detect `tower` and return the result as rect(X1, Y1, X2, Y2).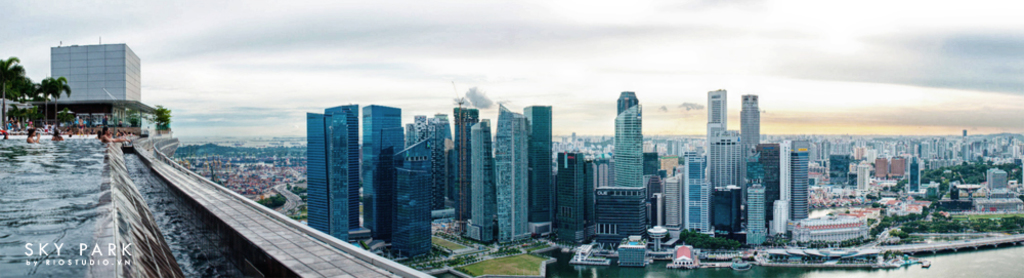
rect(42, 39, 131, 113).
